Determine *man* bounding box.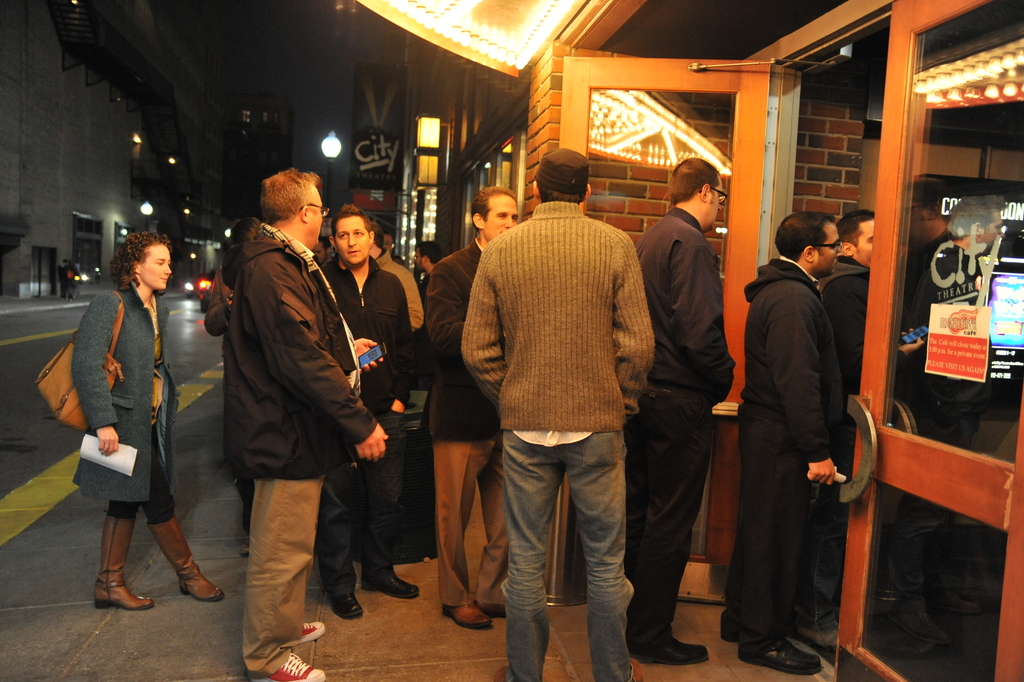
Determined: {"left": 215, "top": 169, "right": 385, "bottom": 681}.
